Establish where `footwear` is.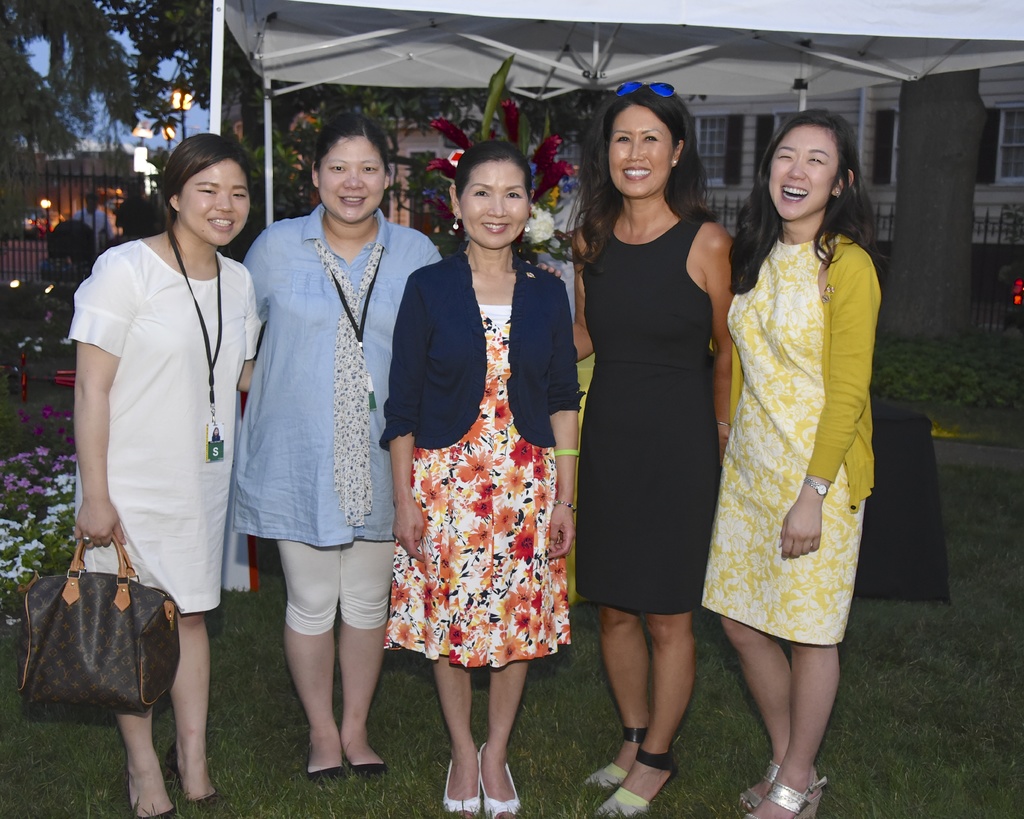
Established at [351, 761, 388, 781].
